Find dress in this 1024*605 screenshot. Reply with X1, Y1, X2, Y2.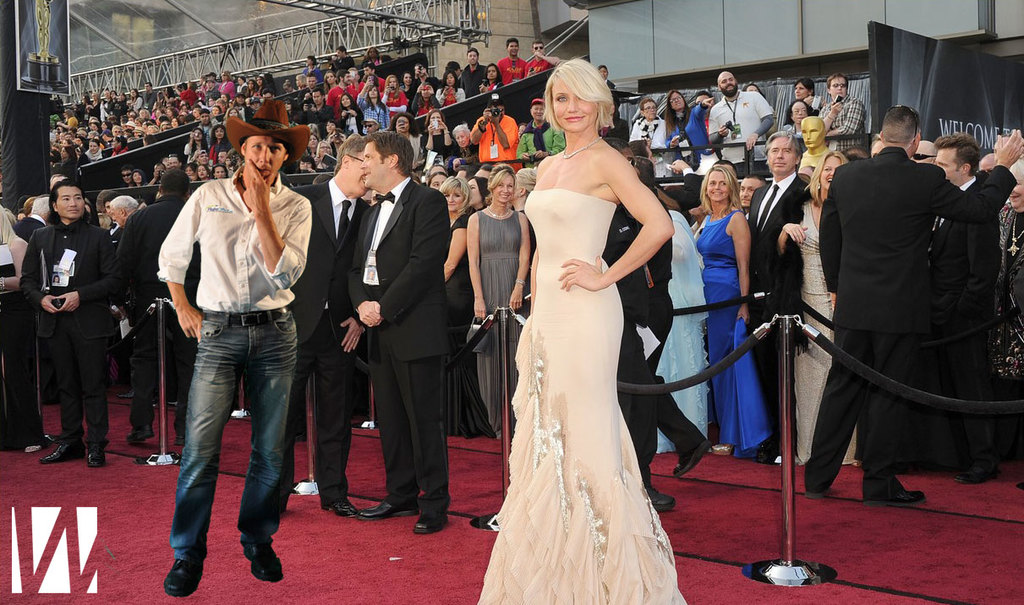
467, 207, 525, 439.
